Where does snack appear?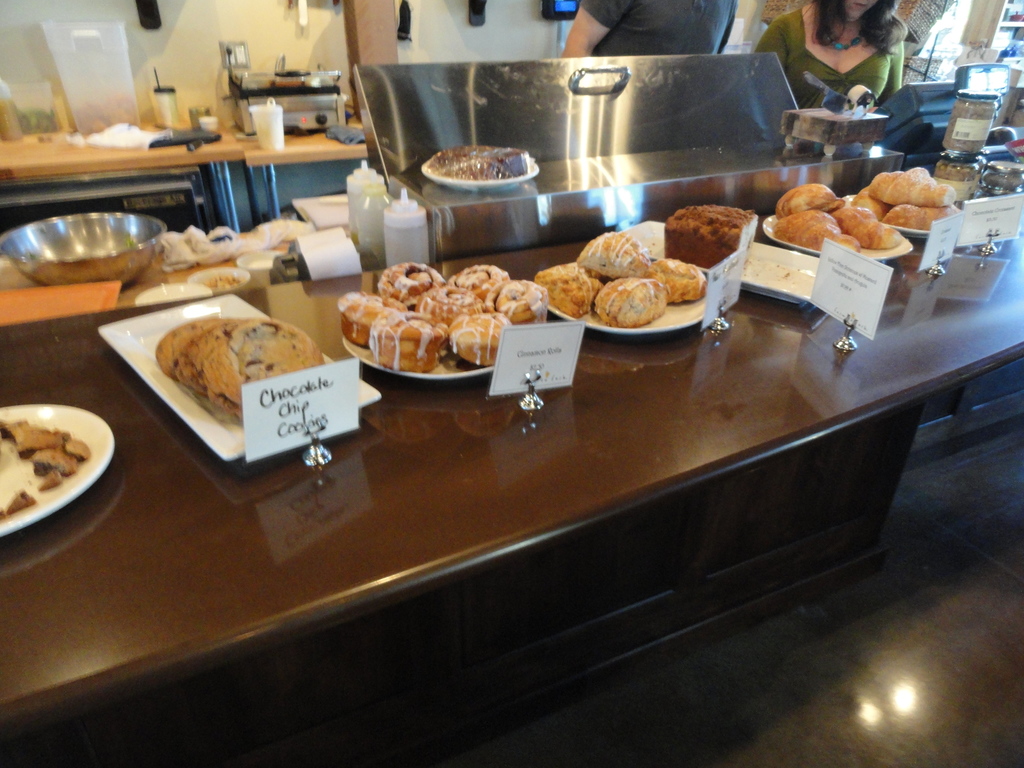
Appears at detection(328, 261, 540, 378).
